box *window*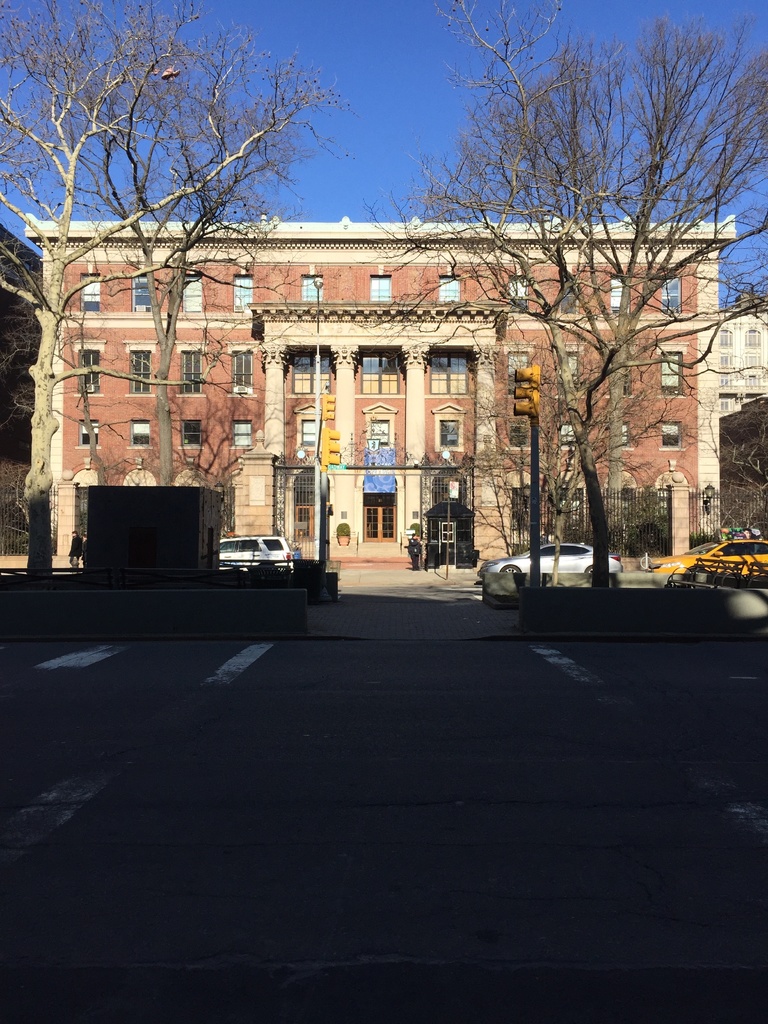
box=[230, 273, 251, 310]
